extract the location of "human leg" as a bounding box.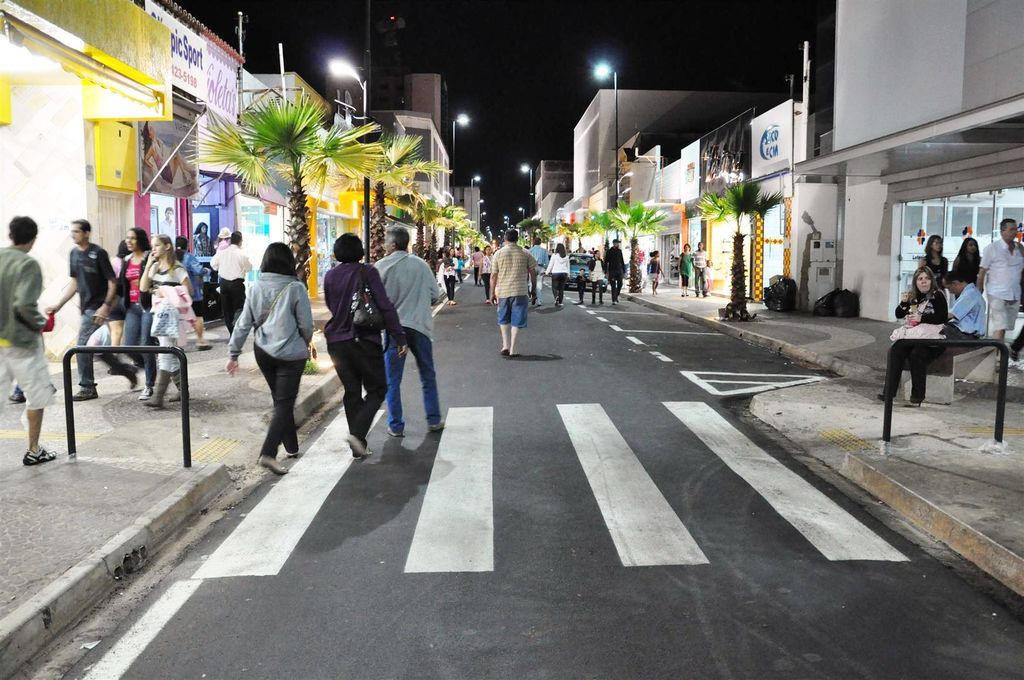
left=139, top=306, right=155, bottom=394.
